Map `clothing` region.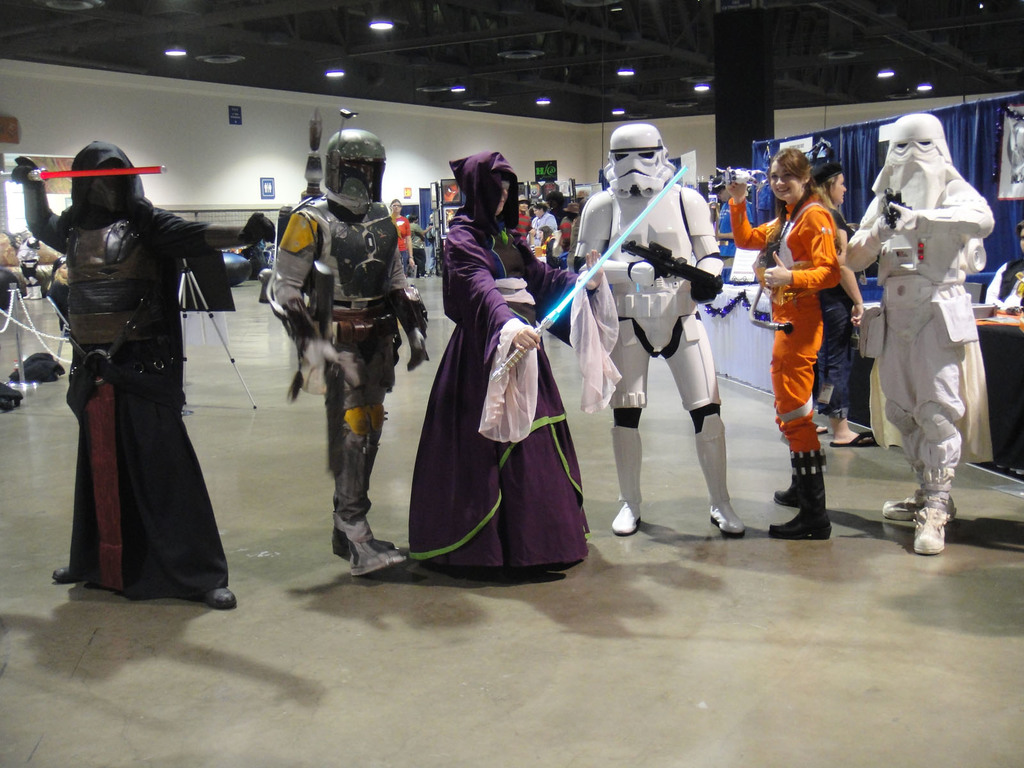
Mapped to 728/191/835/452.
